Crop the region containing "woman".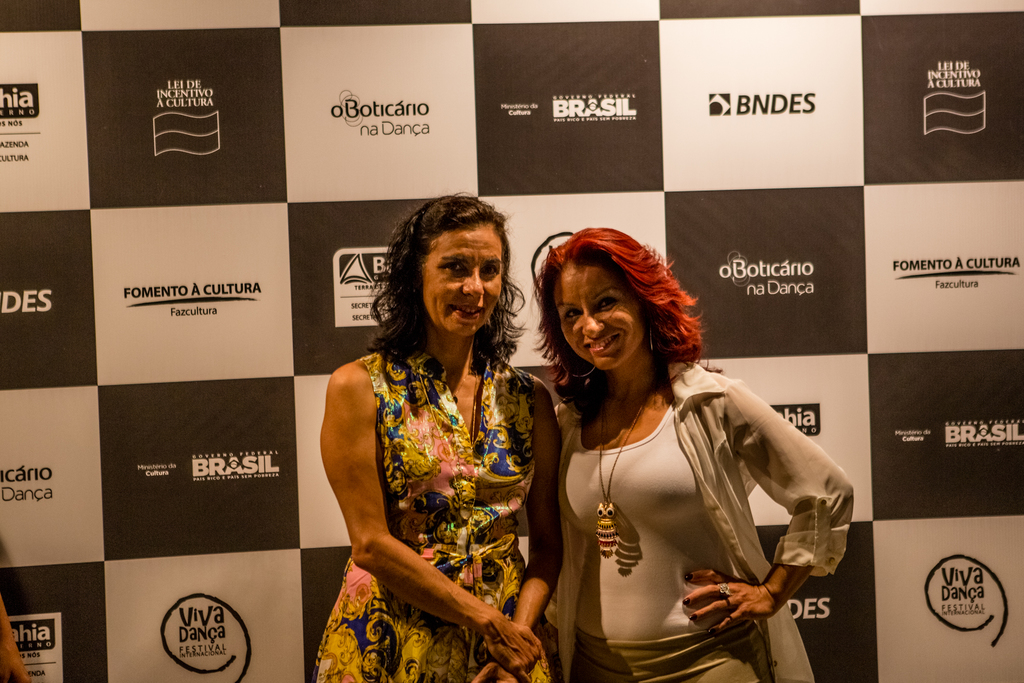
Crop region: bbox=(514, 230, 827, 677).
